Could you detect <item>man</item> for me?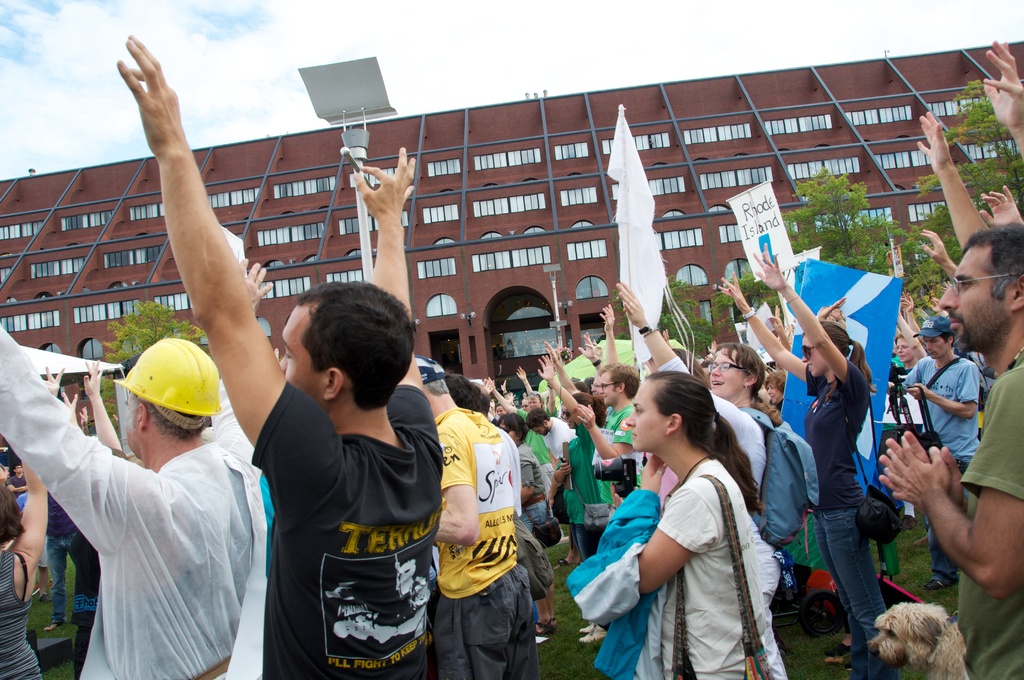
Detection result: (x1=887, y1=314, x2=983, y2=588).
